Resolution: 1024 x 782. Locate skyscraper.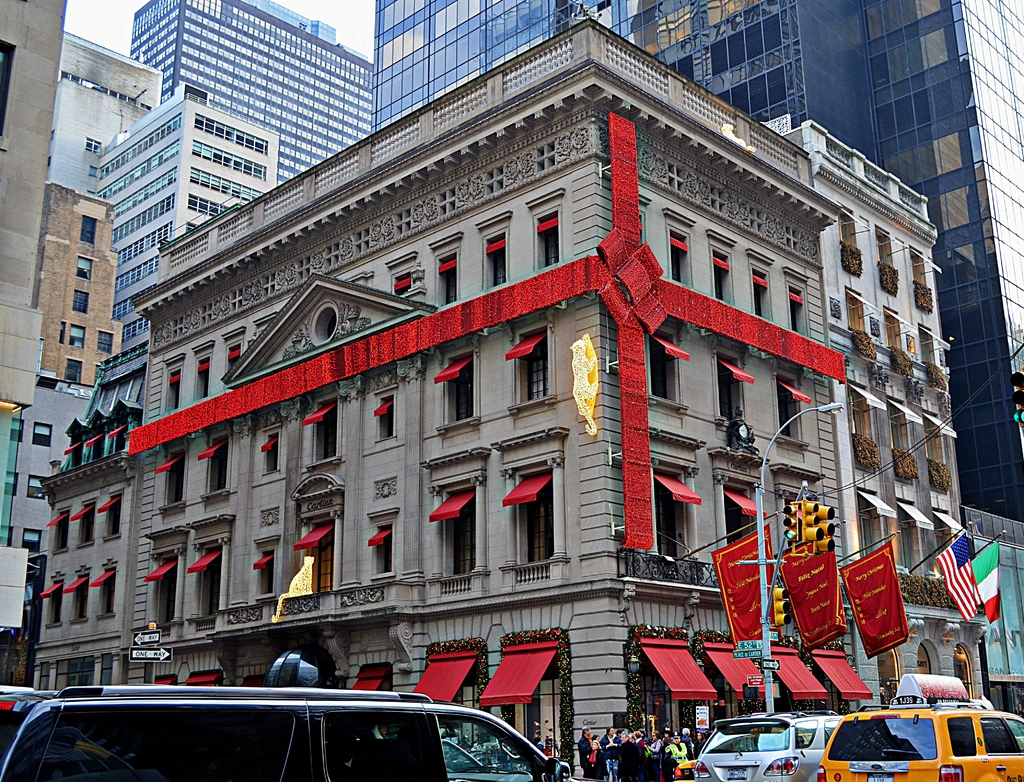
(20,136,132,450).
